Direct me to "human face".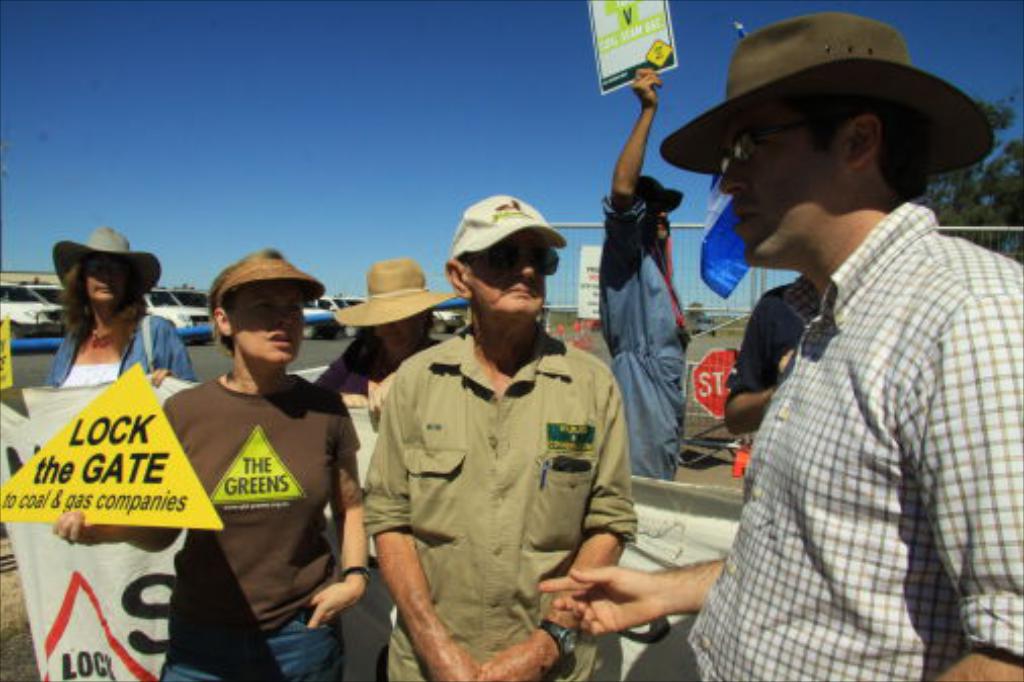
Direction: bbox=[467, 233, 552, 328].
